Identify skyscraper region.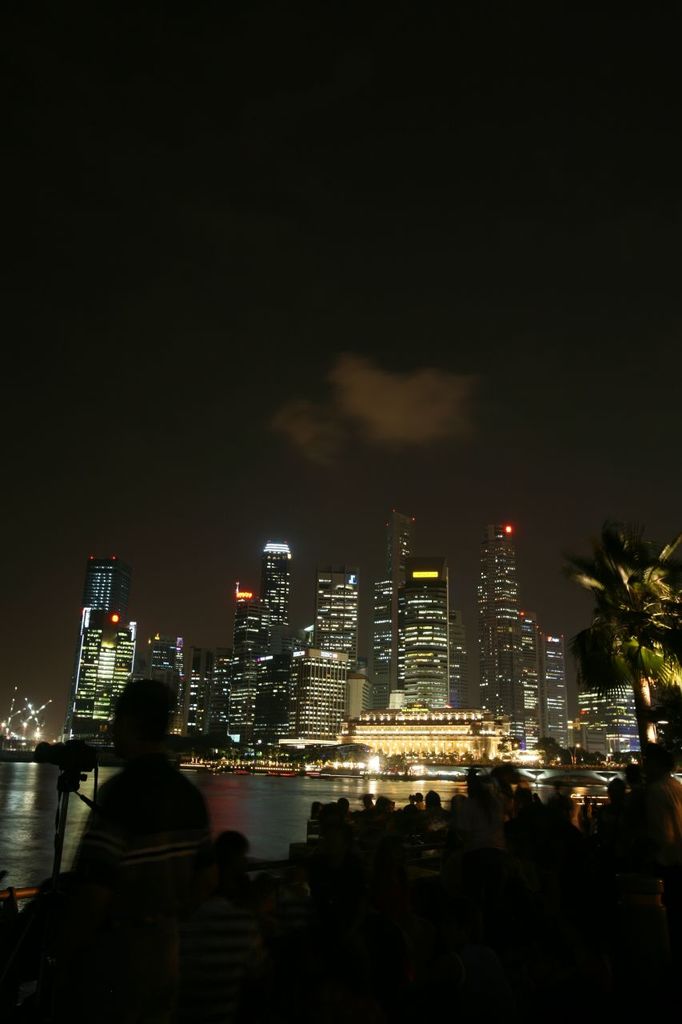
Region: 152/638/189/734.
